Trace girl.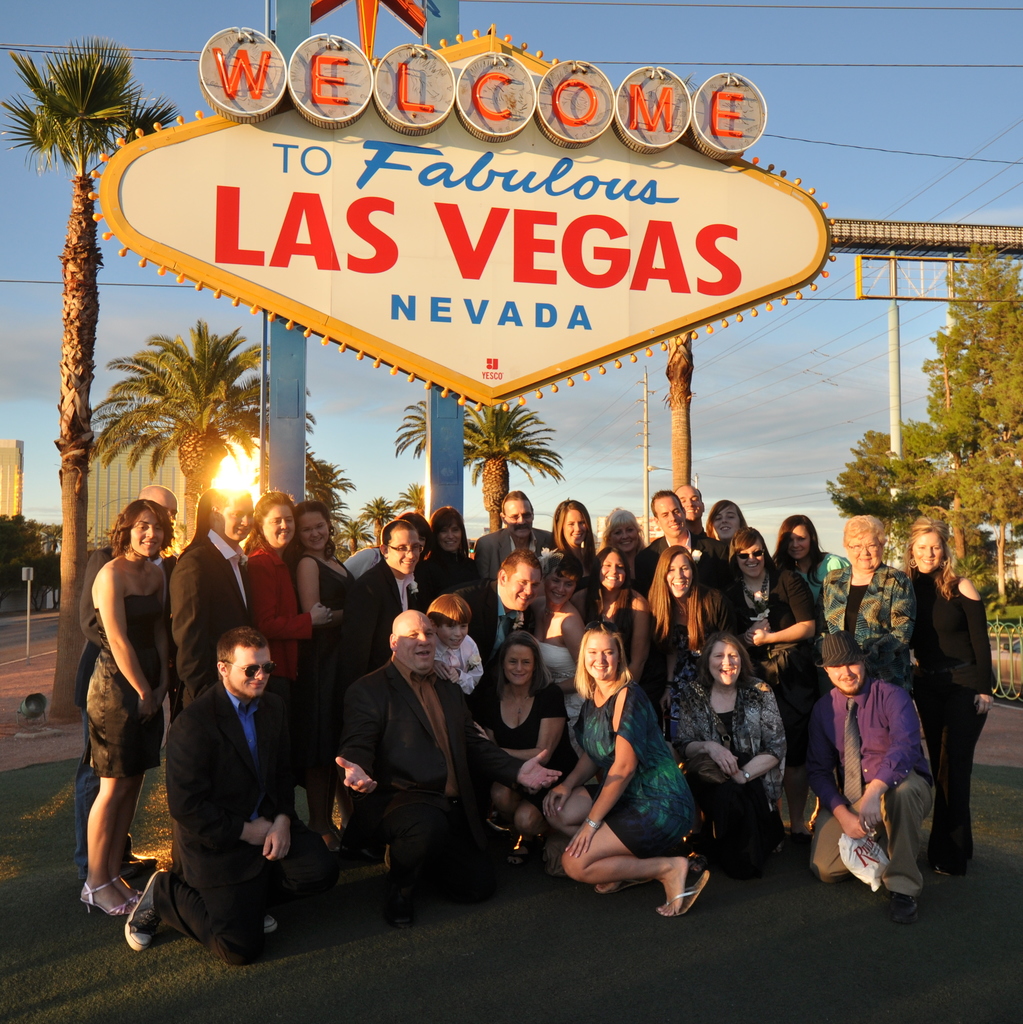
Traced to {"left": 540, "top": 623, "right": 713, "bottom": 907}.
